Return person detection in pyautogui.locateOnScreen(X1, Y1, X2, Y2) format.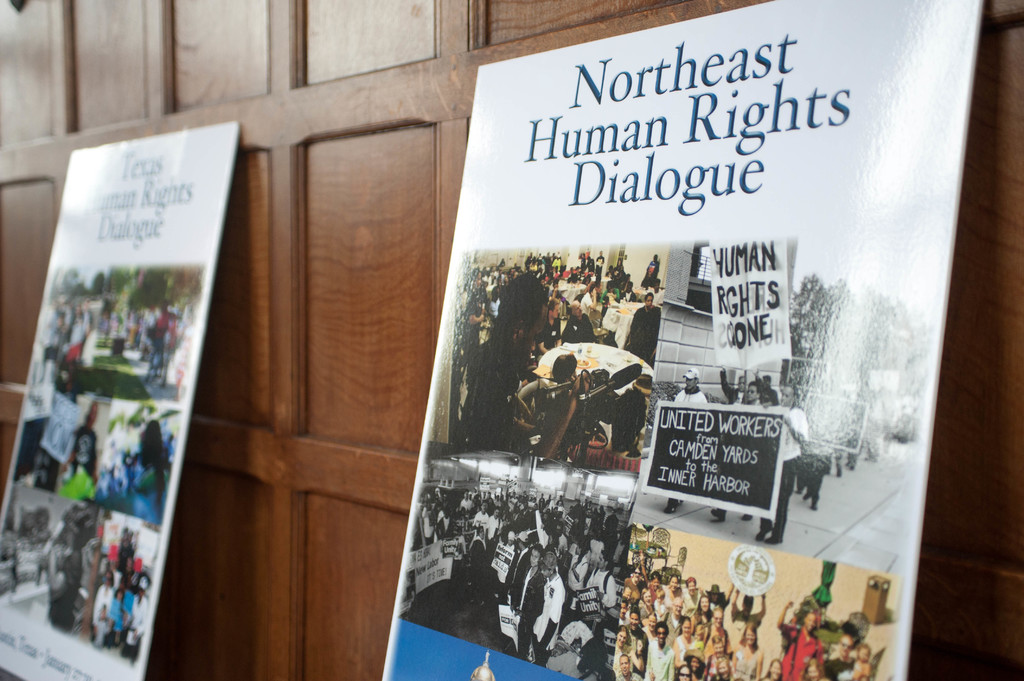
pyautogui.locateOnScreen(766, 382, 811, 536).
